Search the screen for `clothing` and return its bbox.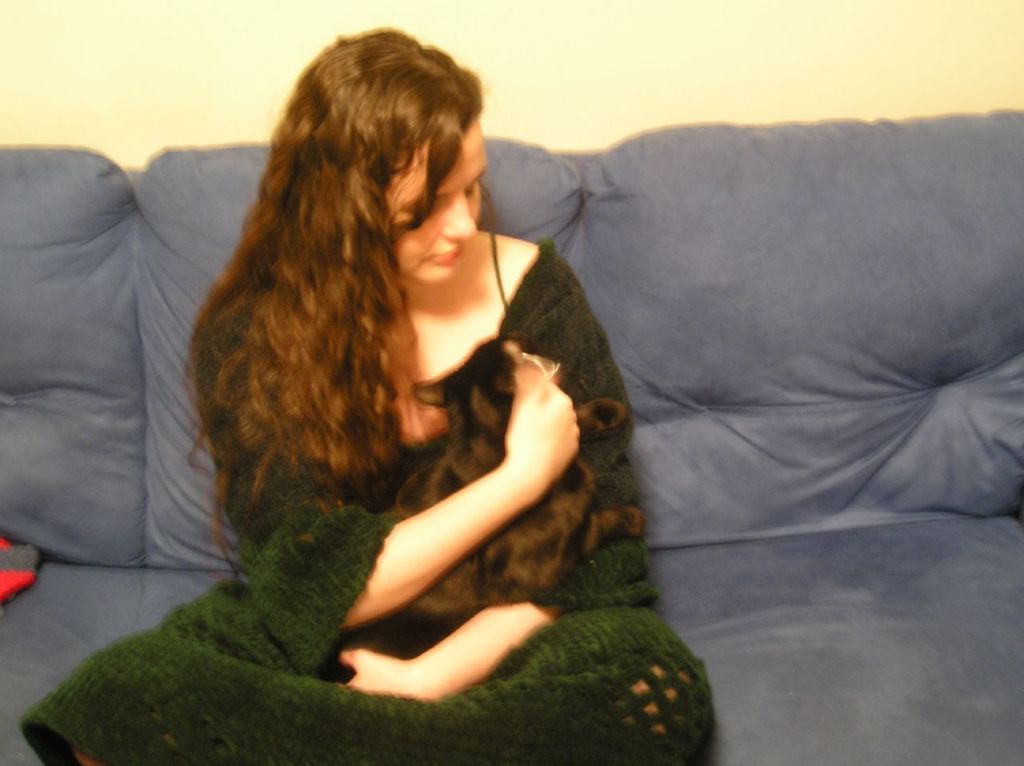
Found: box=[136, 90, 751, 753].
